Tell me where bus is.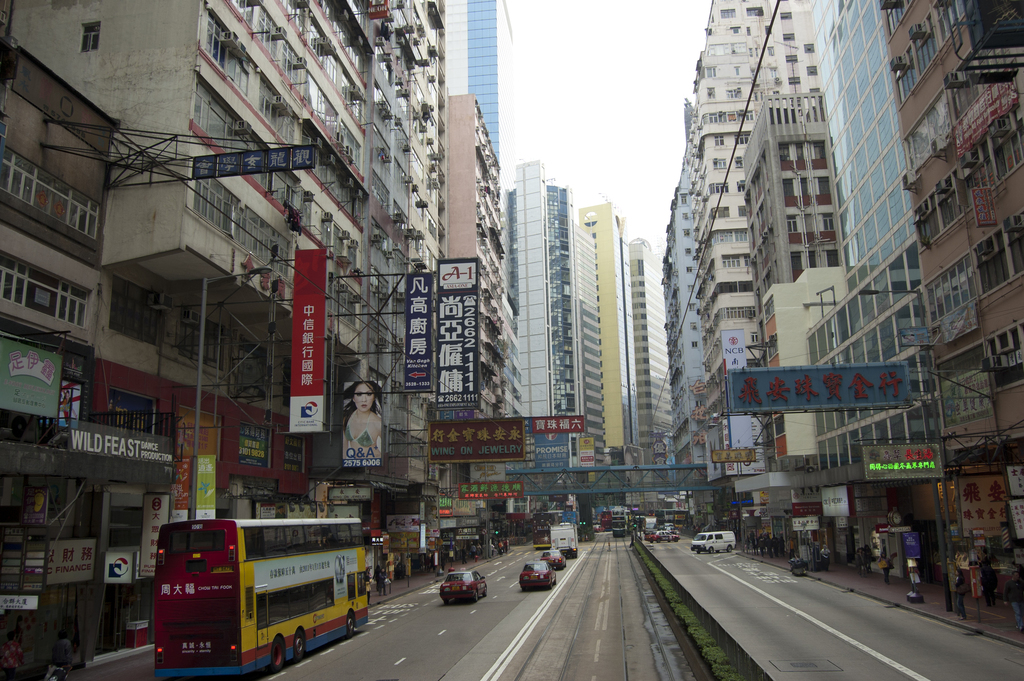
bus is at {"x1": 562, "y1": 511, "x2": 581, "y2": 527}.
